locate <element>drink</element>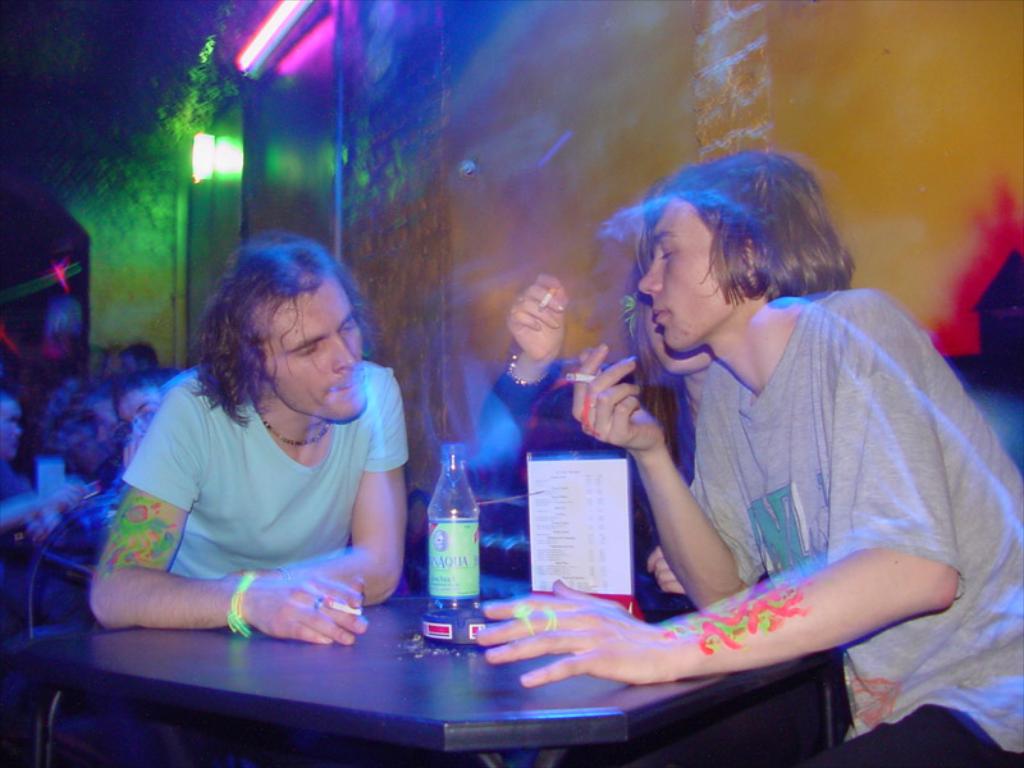
(left=431, top=513, right=481, bottom=607)
